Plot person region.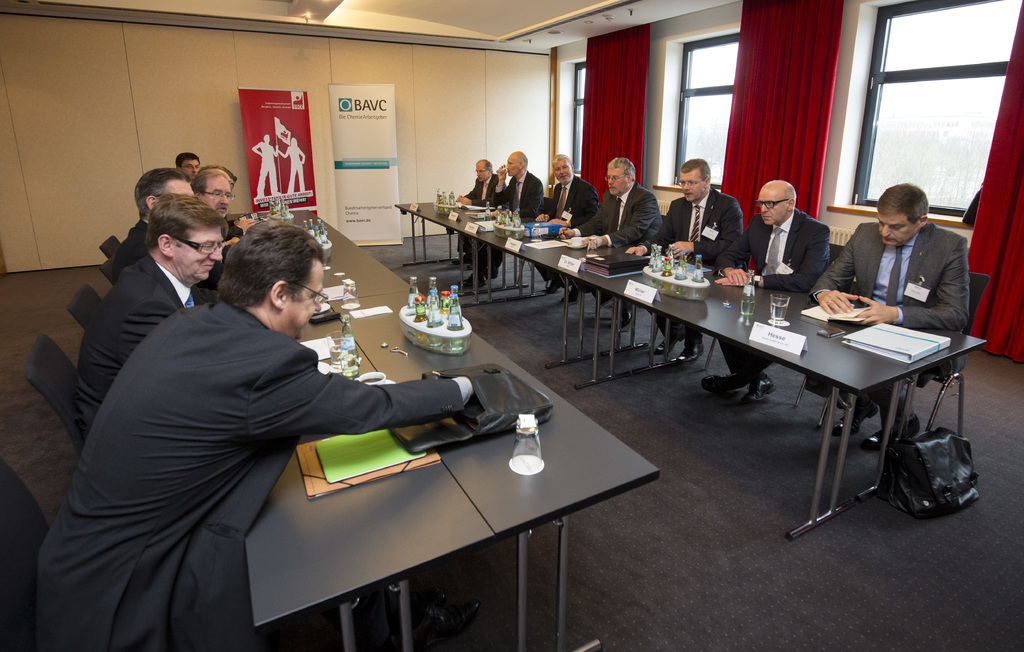
Plotted at box(458, 159, 509, 268).
